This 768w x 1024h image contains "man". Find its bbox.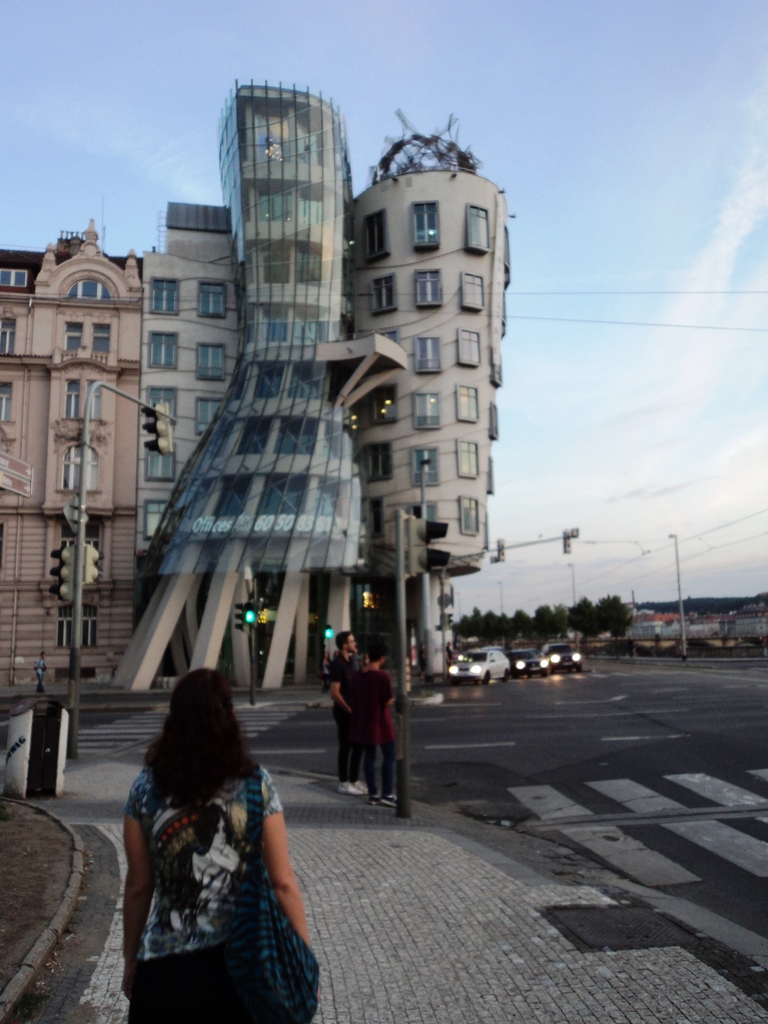
Rect(328, 628, 358, 795).
